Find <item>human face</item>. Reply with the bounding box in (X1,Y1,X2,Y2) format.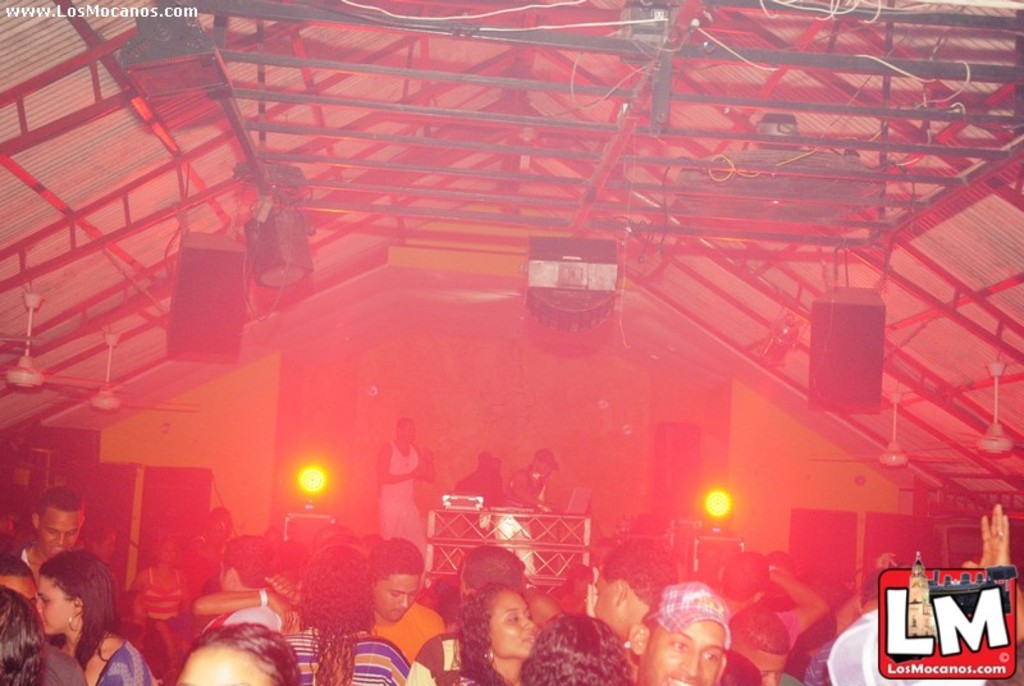
(644,618,723,685).
